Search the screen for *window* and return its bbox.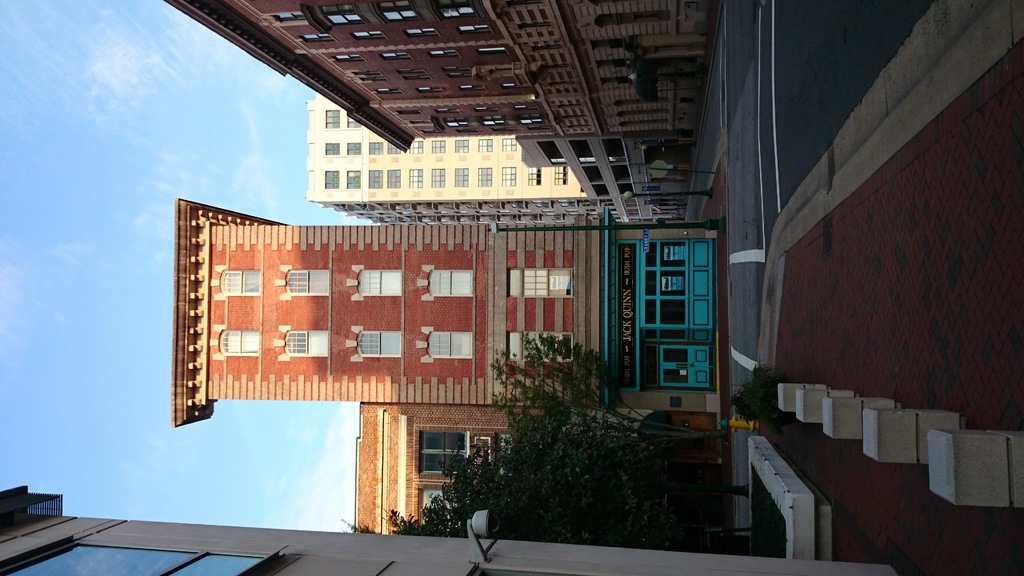
Found: (left=479, top=167, right=493, bottom=188).
